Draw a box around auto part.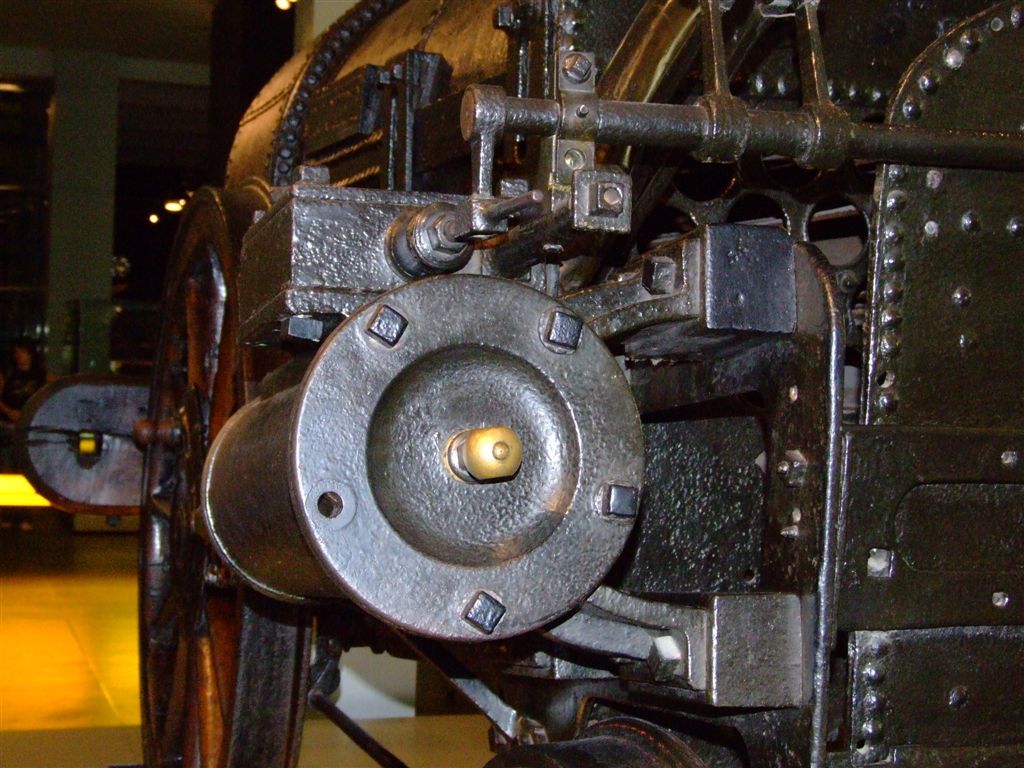
(x1=9, y1=0, x2=1023, y2=767).
